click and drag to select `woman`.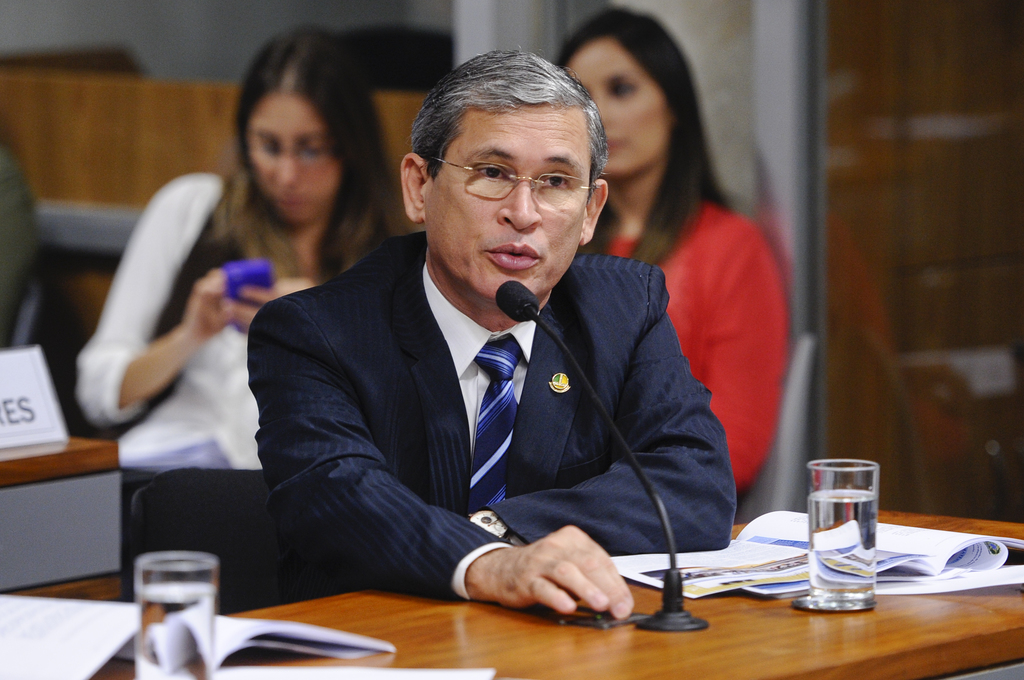
Selection: Rect(73, 19, 404, 473).
